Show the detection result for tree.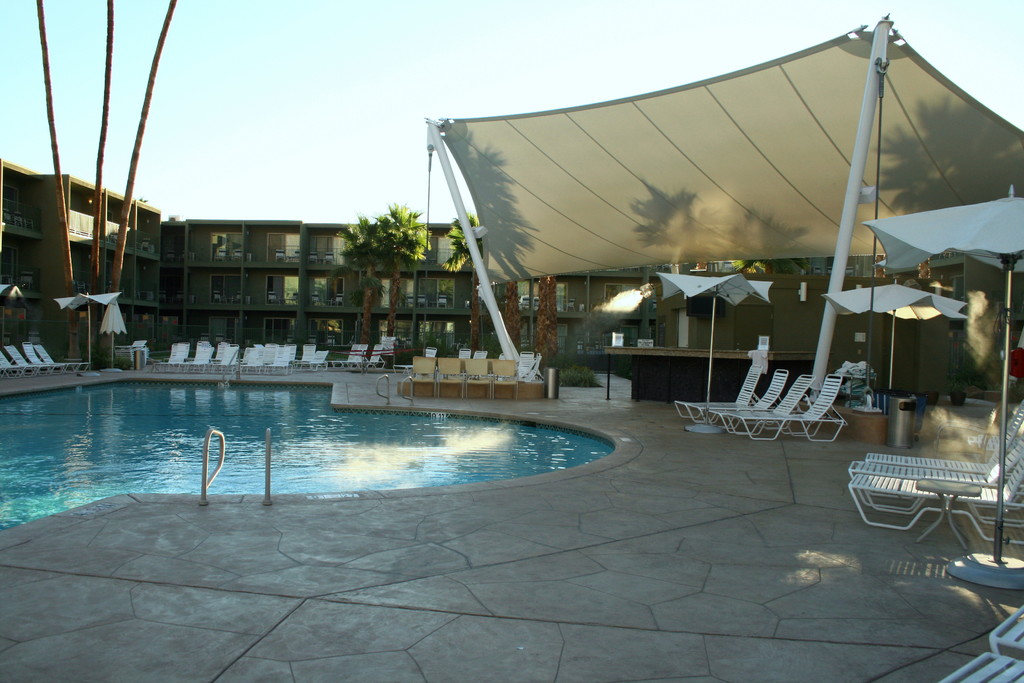
(340, 215, 387, 360).
